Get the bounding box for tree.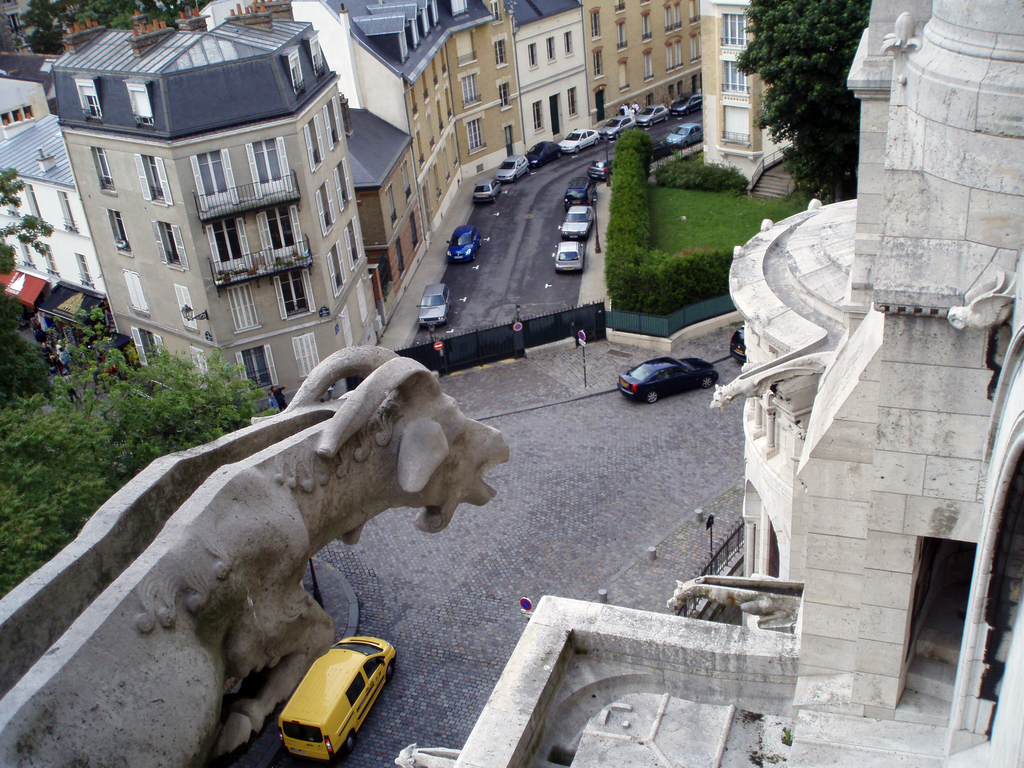
detection(4, 305, 297, 579).
